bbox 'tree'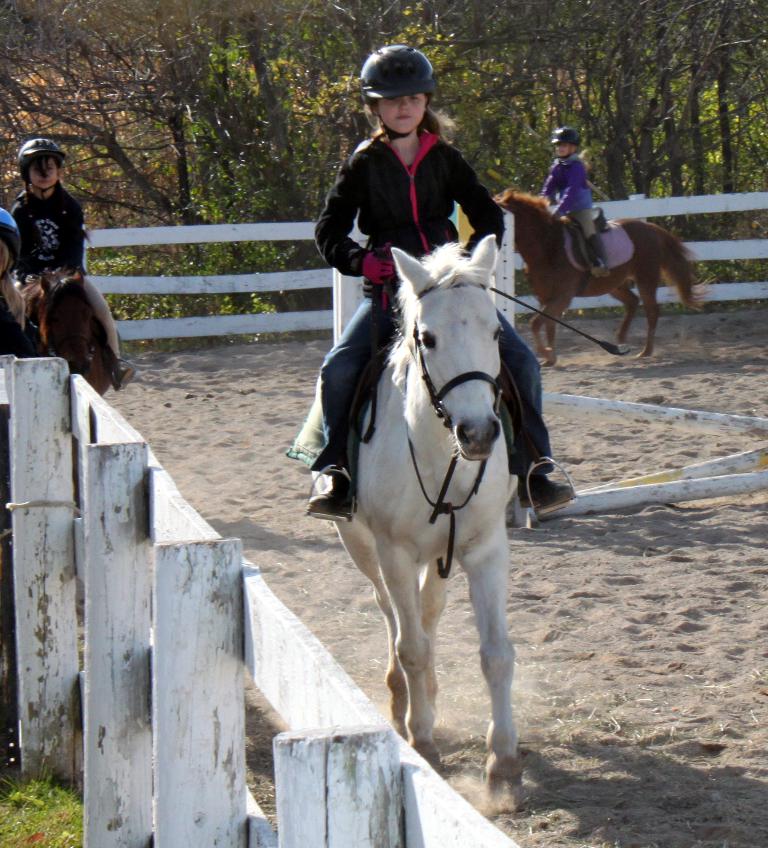
{"left": 1, "top": 7, "right": 367, "bottom": 306}
